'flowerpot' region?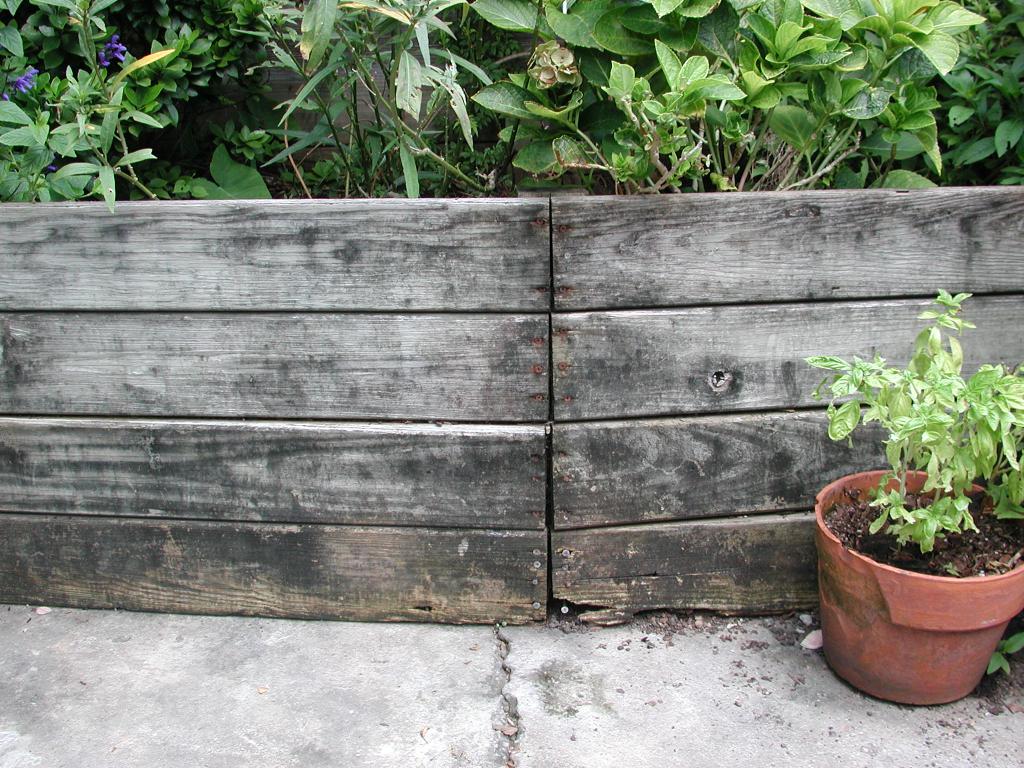
left=816, top=470, right=1023, bottom=703
